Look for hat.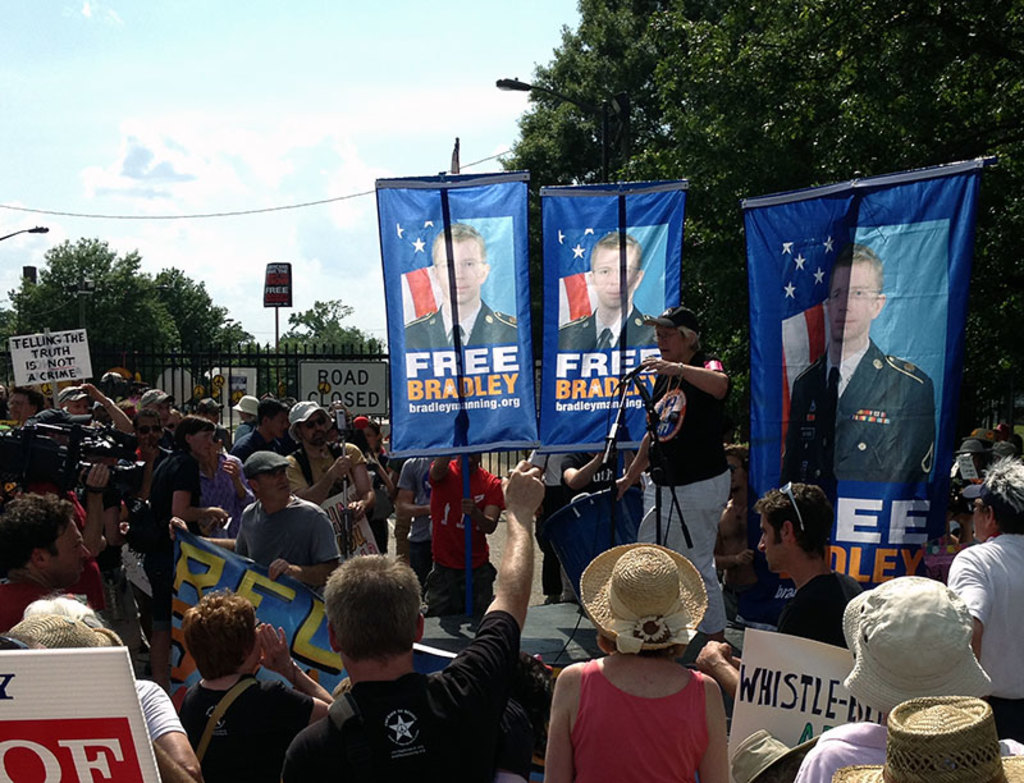
Found: <region>141, 390, 173, 407</region>.
